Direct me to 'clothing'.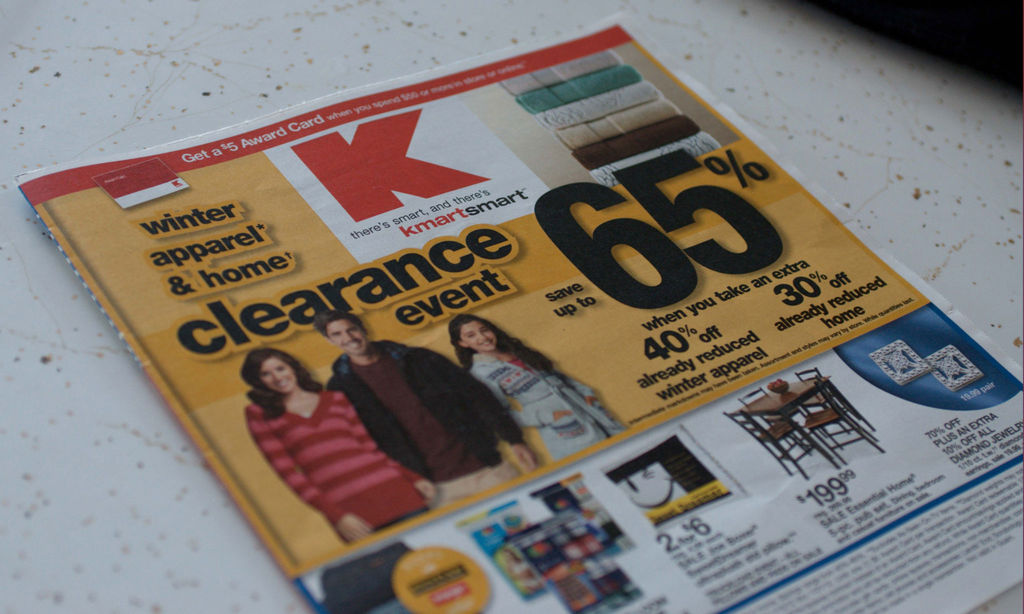
Direction: region(467, 340, 625, 467).
